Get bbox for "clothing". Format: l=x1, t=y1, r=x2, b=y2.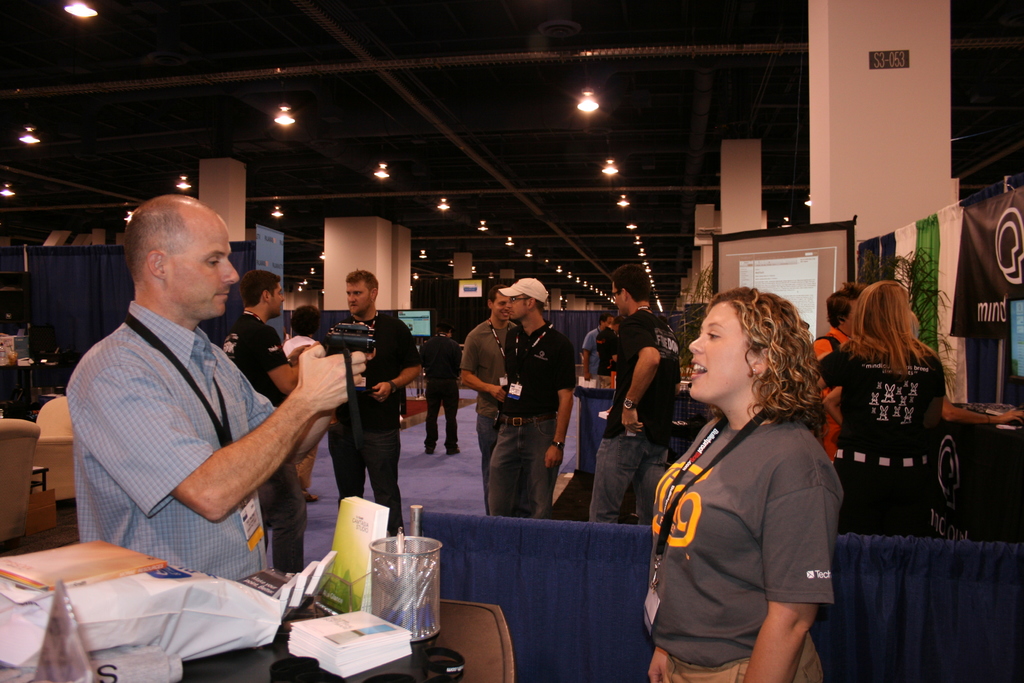
l=812, t=323, r=849, b=453.
